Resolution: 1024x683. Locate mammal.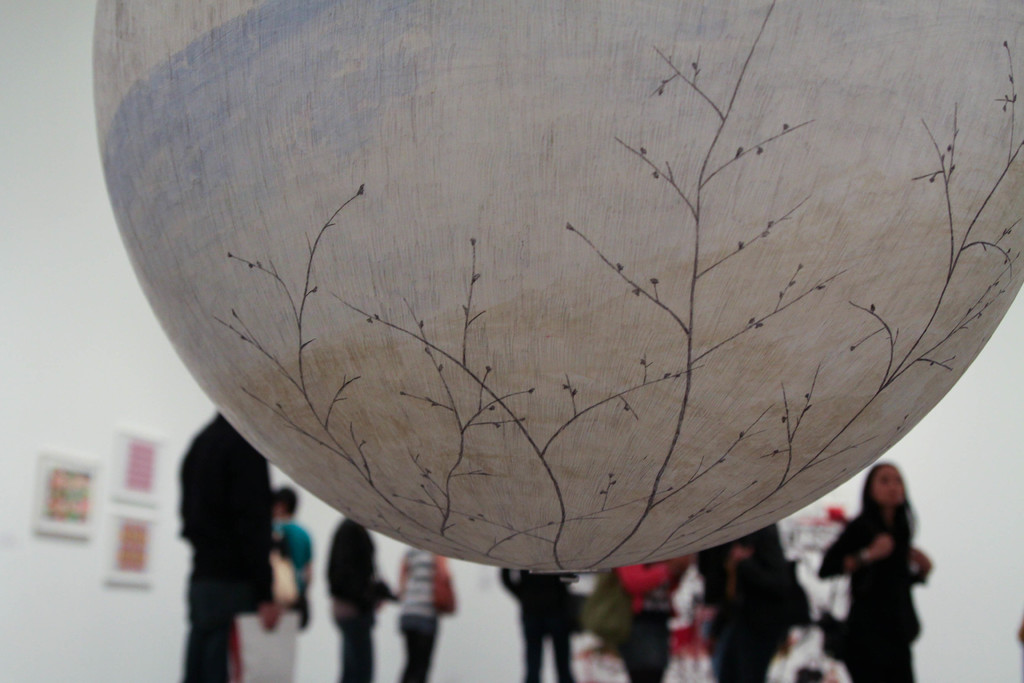
267, 481, 312, 682.
